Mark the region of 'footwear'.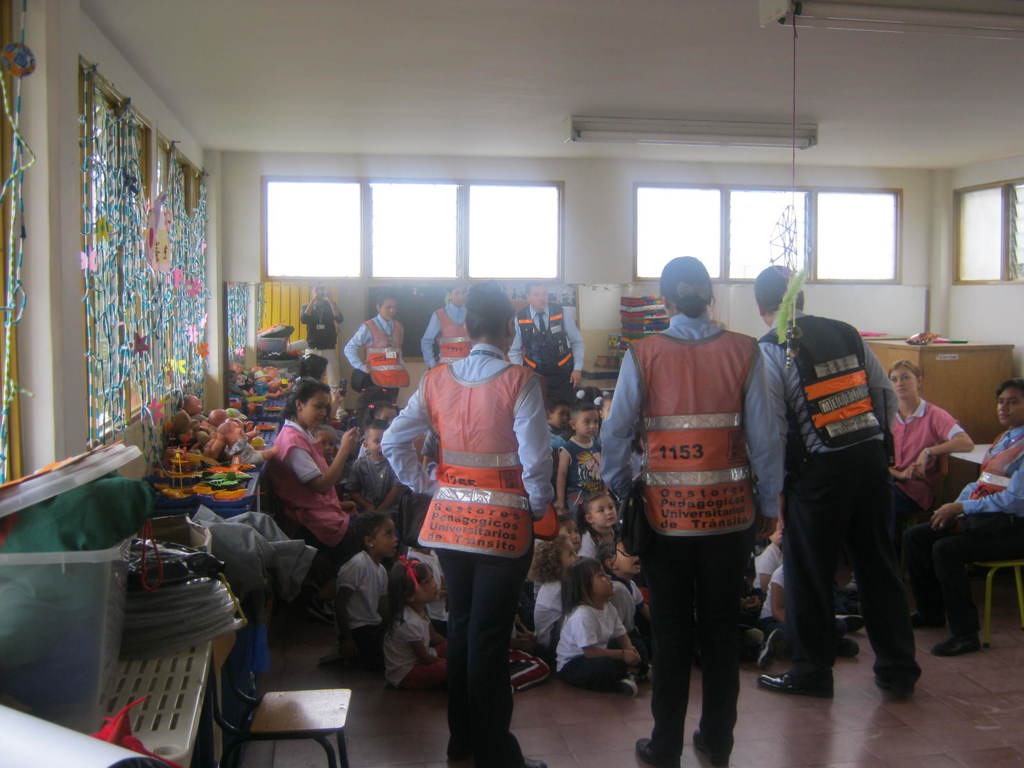
Region: (884,688,915,698).
